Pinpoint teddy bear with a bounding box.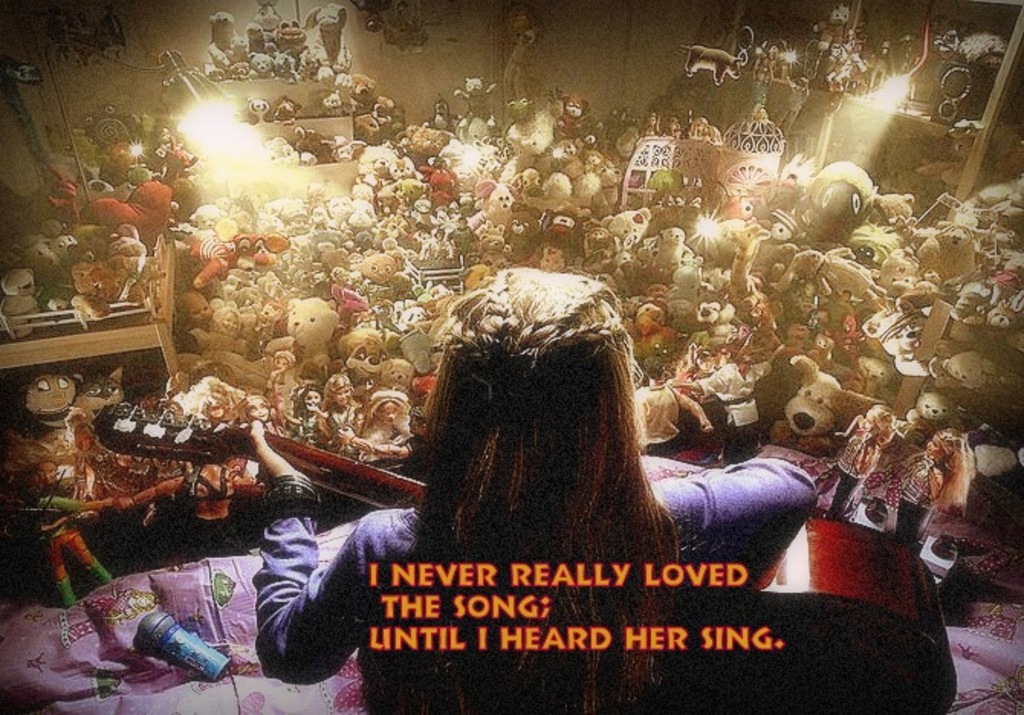
box(246, 52, 272, 78).
